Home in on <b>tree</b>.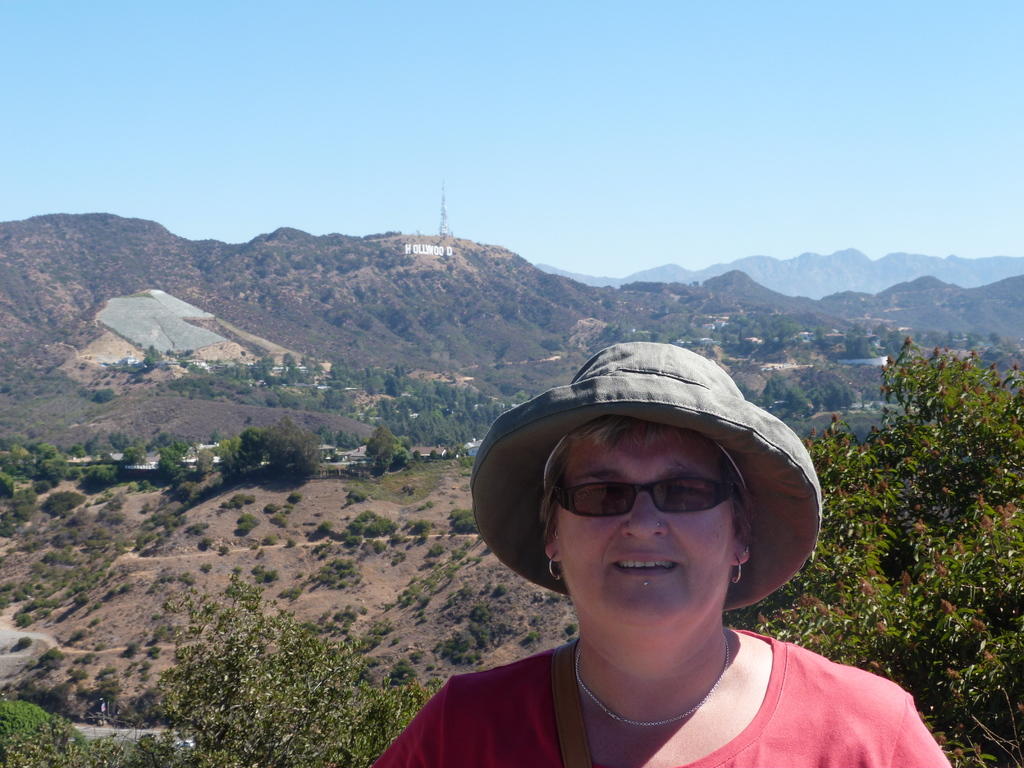
Homed in at 152, 576, 431, 767.
